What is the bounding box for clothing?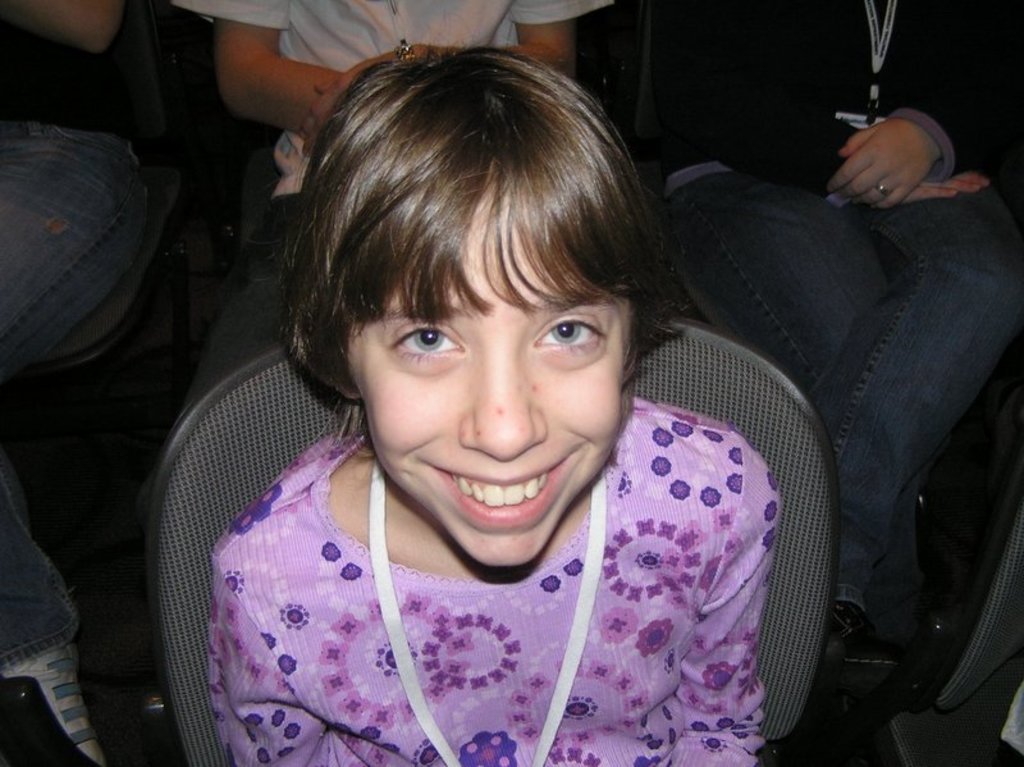
(641, 0, 1023, 636).
